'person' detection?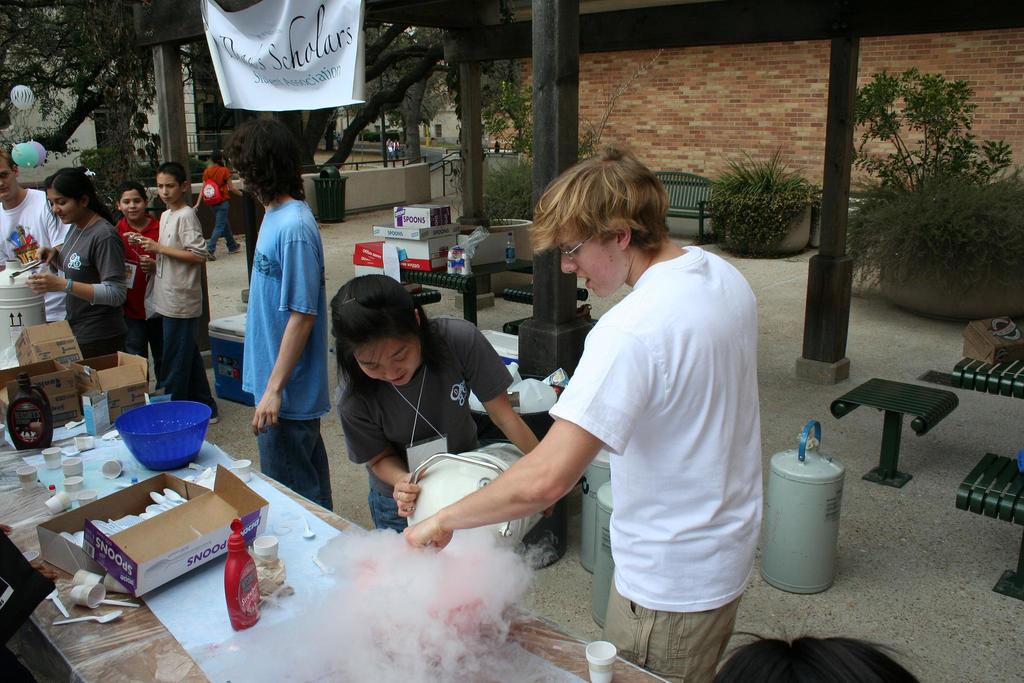
detection(125, 161, 217, 423)
